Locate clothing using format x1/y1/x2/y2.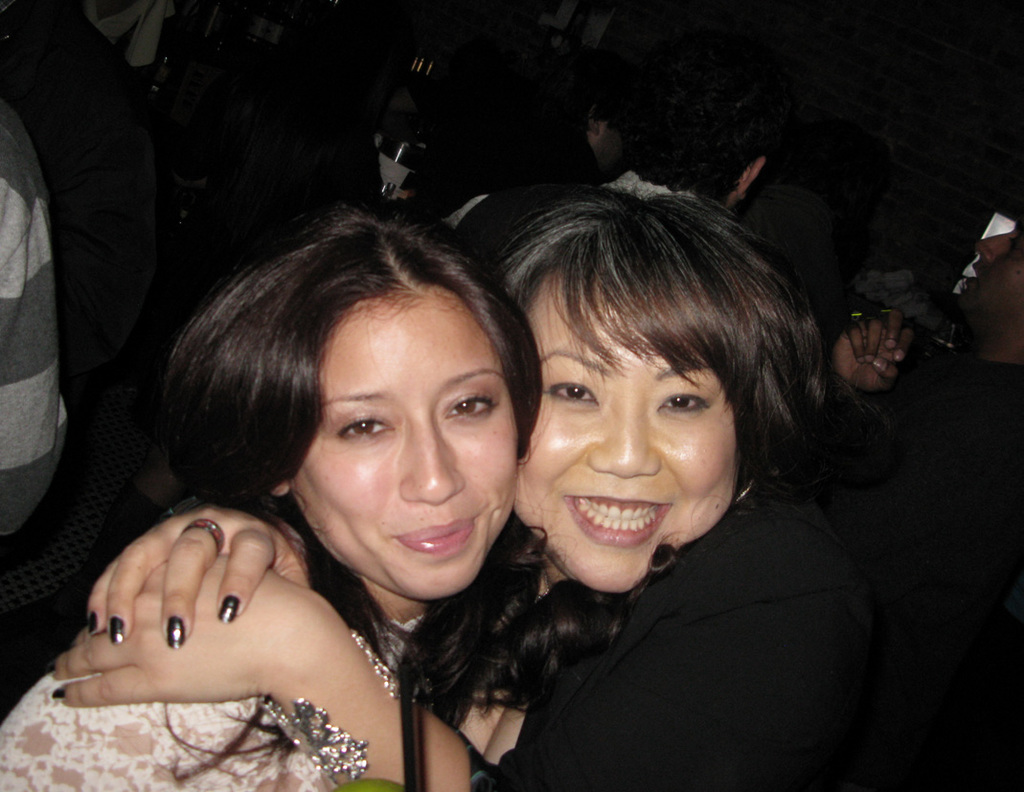
370/191/916/791.
